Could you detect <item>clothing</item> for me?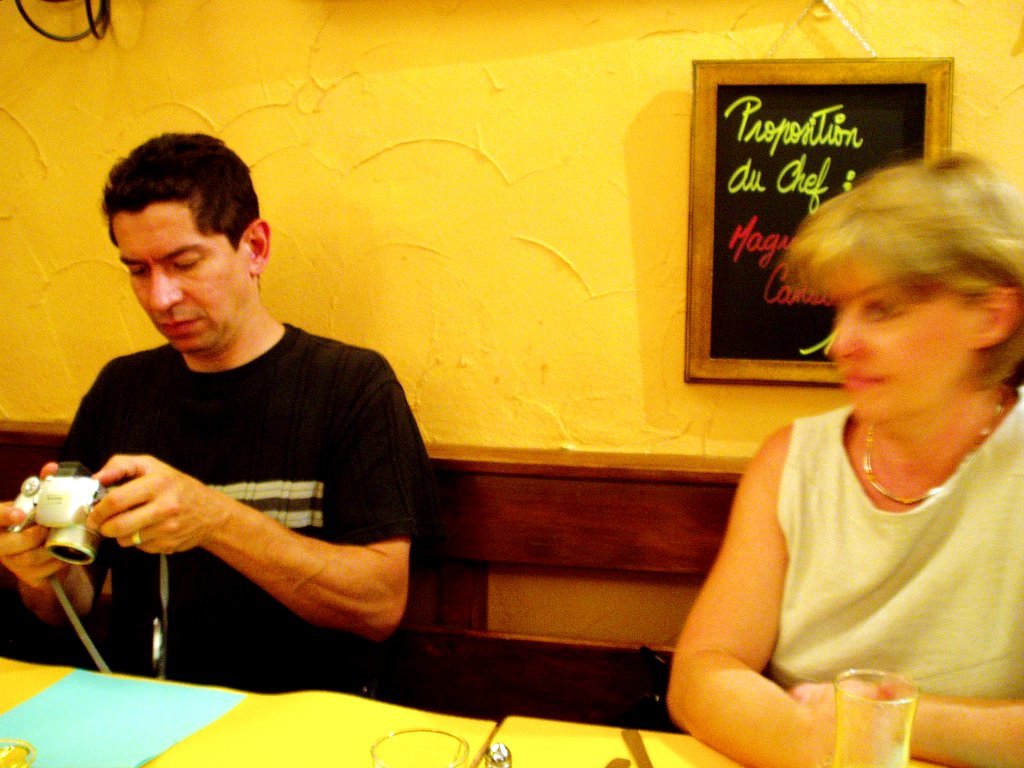
Detection result: bbox=(770, 386, 1023, 700).
